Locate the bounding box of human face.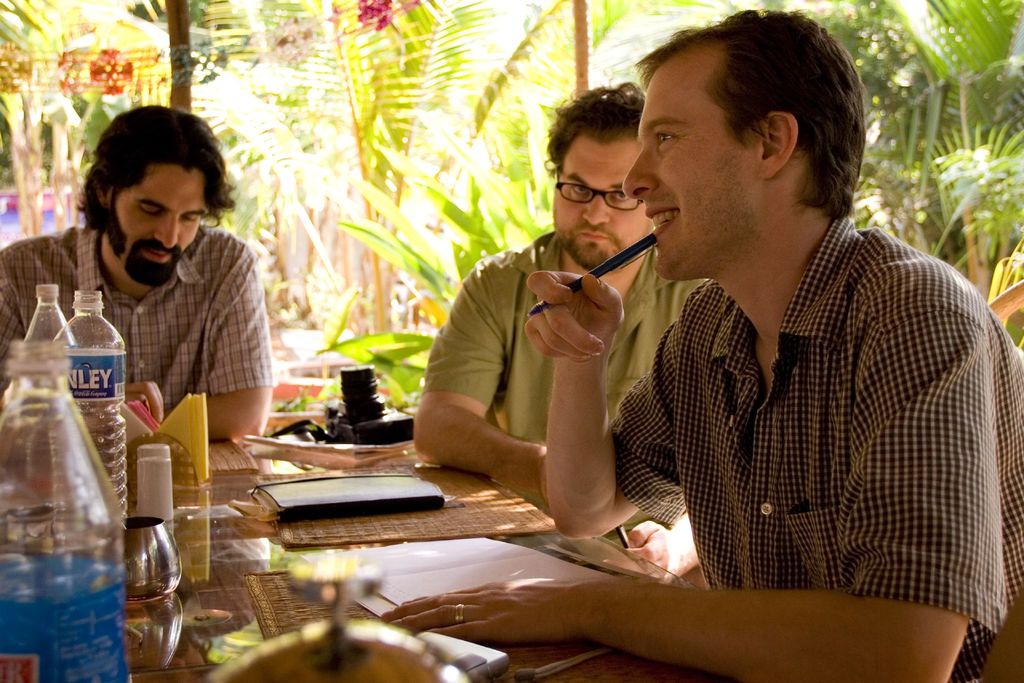
Bounding box: (x1=556, y1=134, x2=643, y2=268).
